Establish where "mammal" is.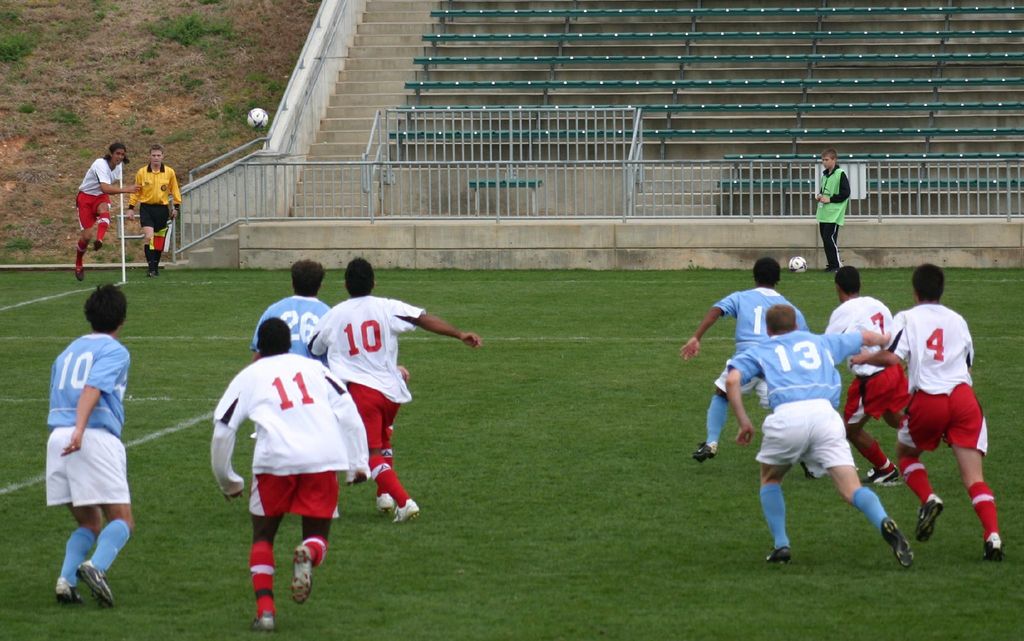
Established at 49:276:134:604.
